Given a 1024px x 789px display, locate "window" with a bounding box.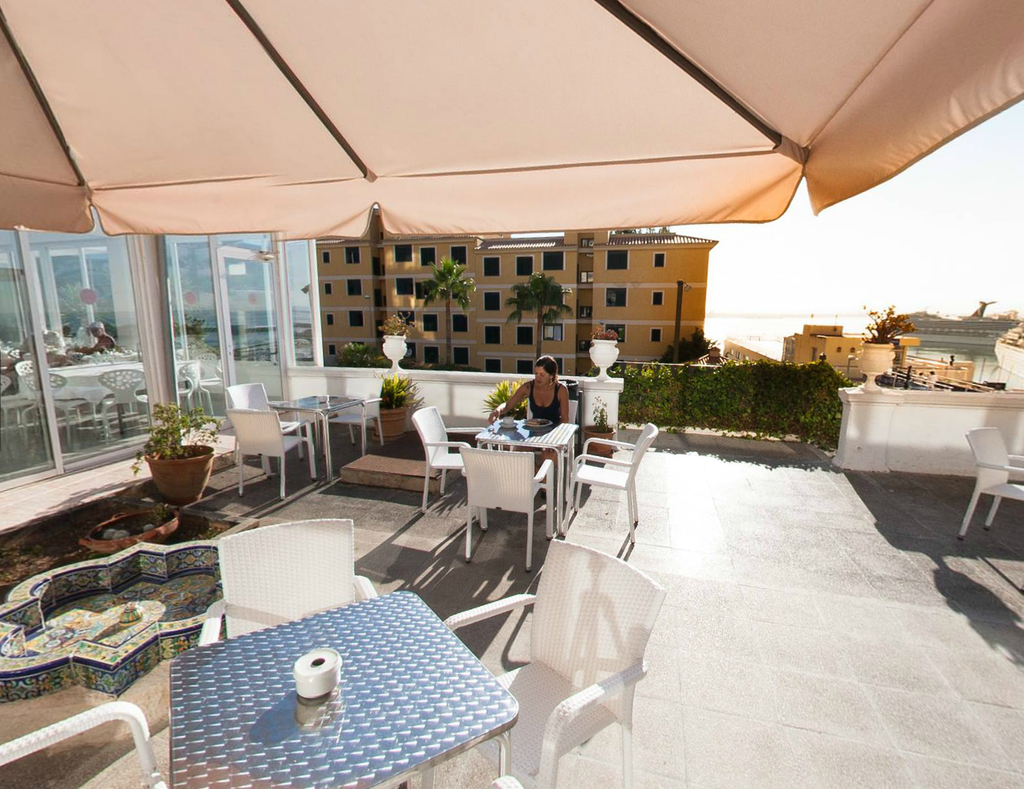
Located: 547,324,565,342.
